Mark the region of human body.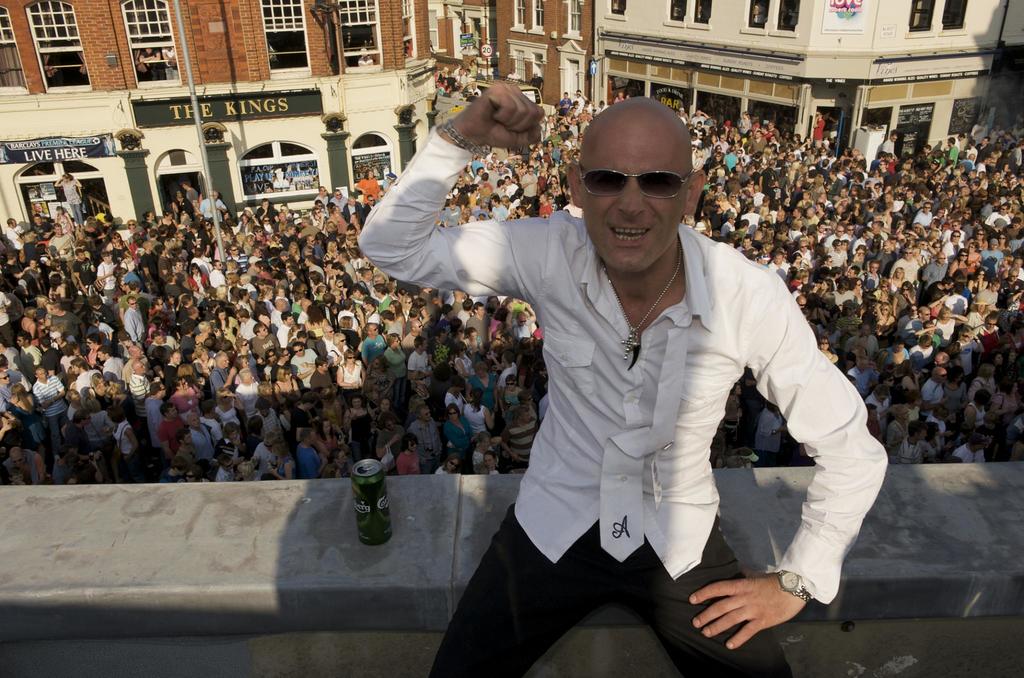
Region: crop(876, 347, 890, 367).
